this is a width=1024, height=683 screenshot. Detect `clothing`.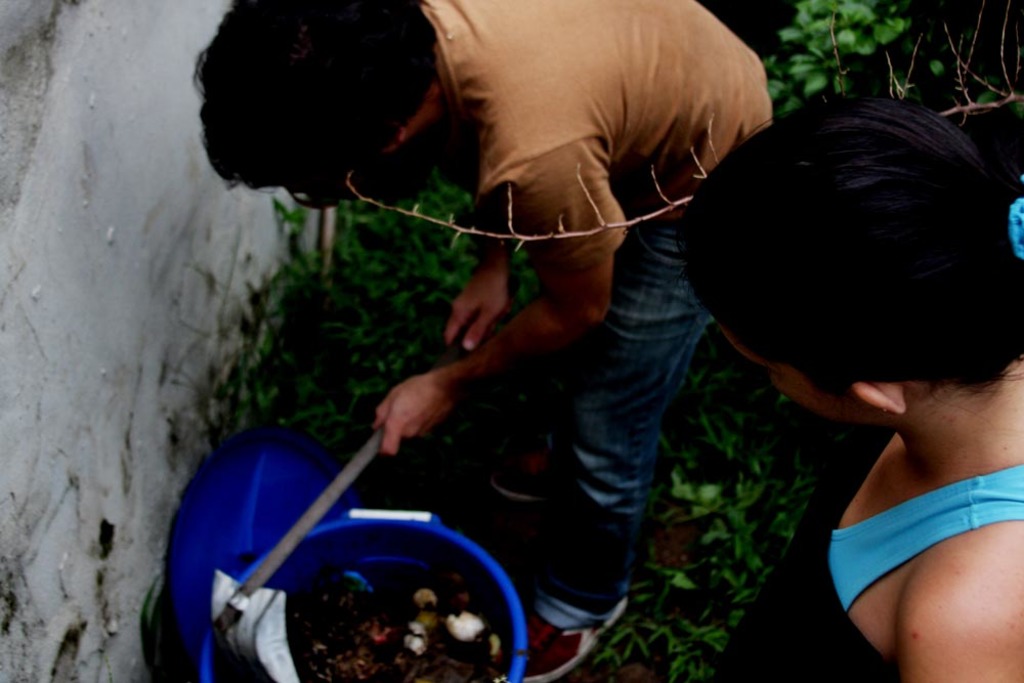
box=[420, 0, 774, 616].
